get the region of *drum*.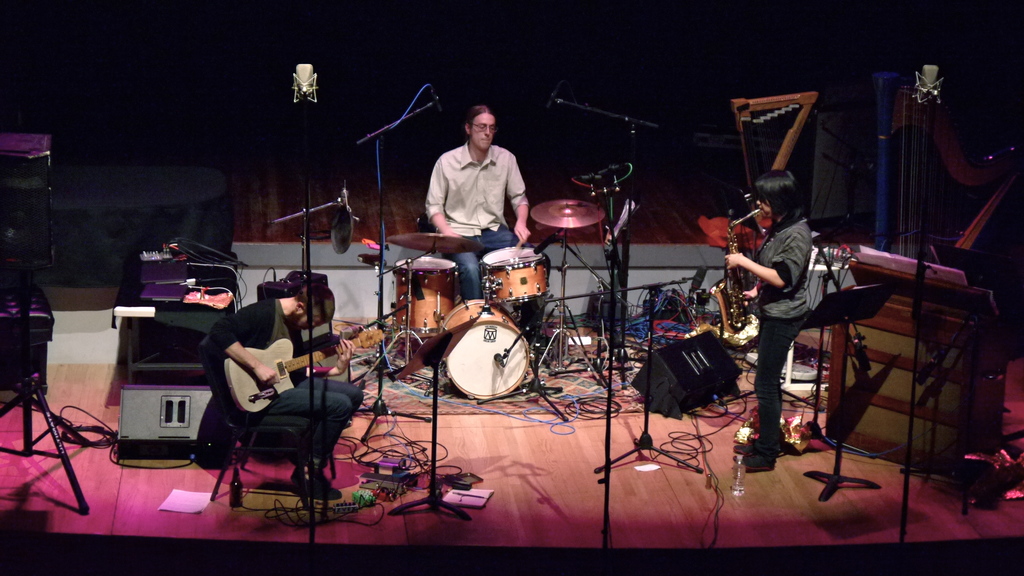
441:300:528:396.
